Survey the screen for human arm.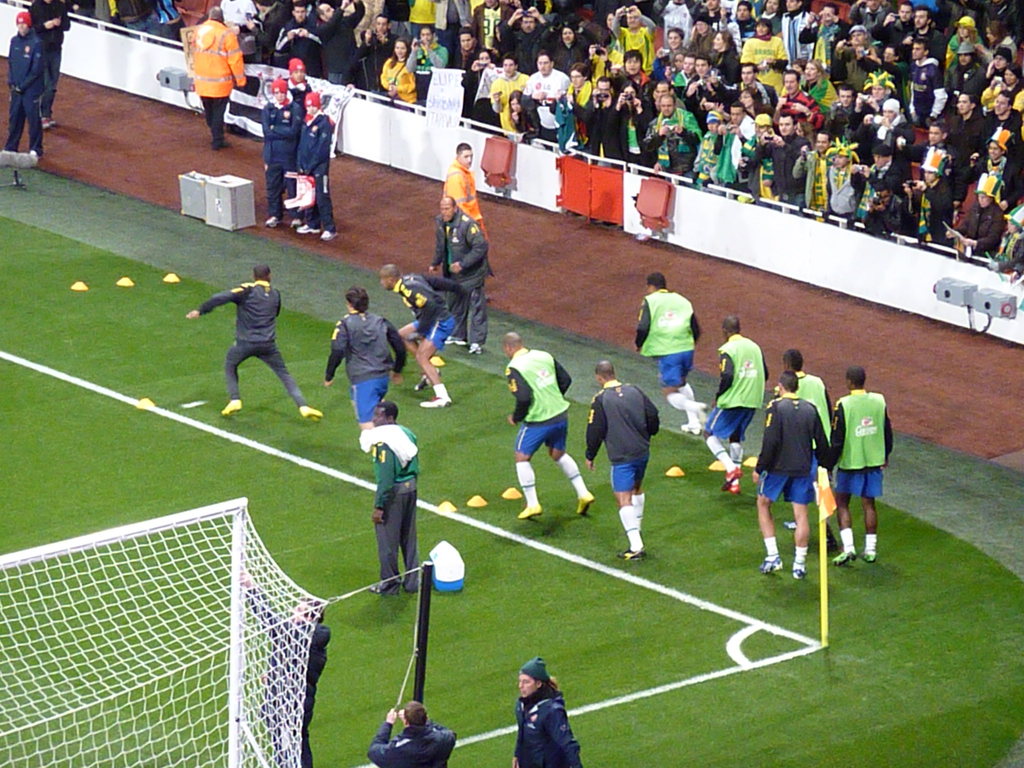
Survey found: x1=15 y1=40 x2=47 y2=90.
